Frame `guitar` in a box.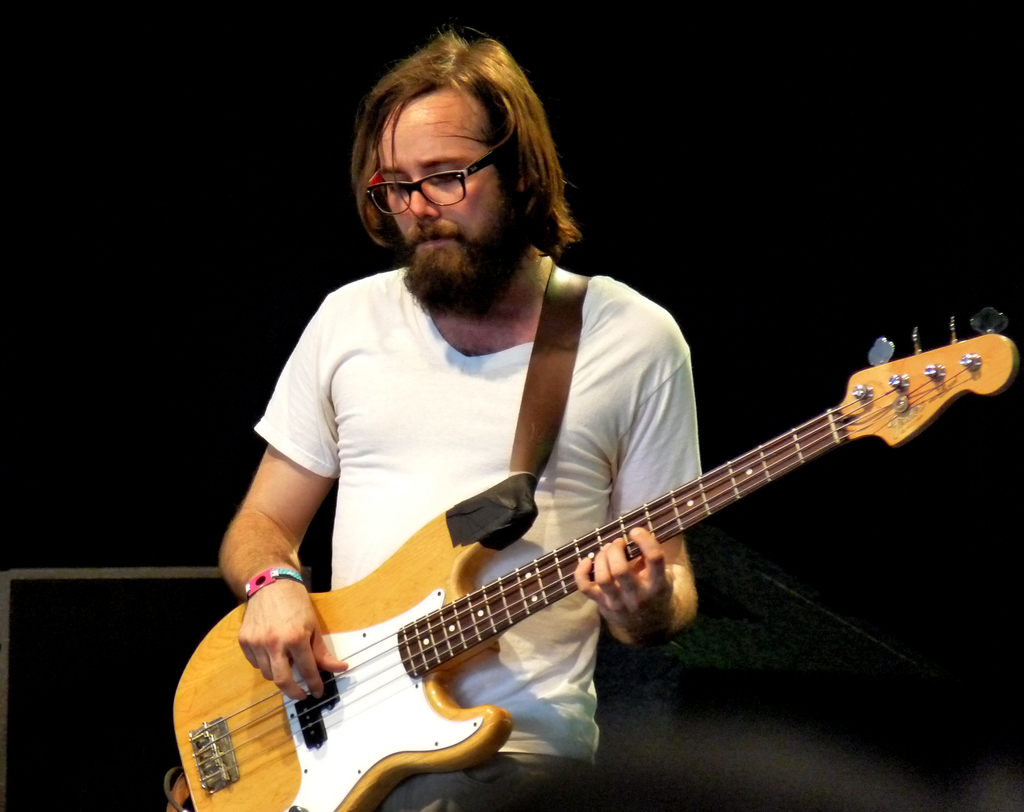
166, 305, 1019, 811.
